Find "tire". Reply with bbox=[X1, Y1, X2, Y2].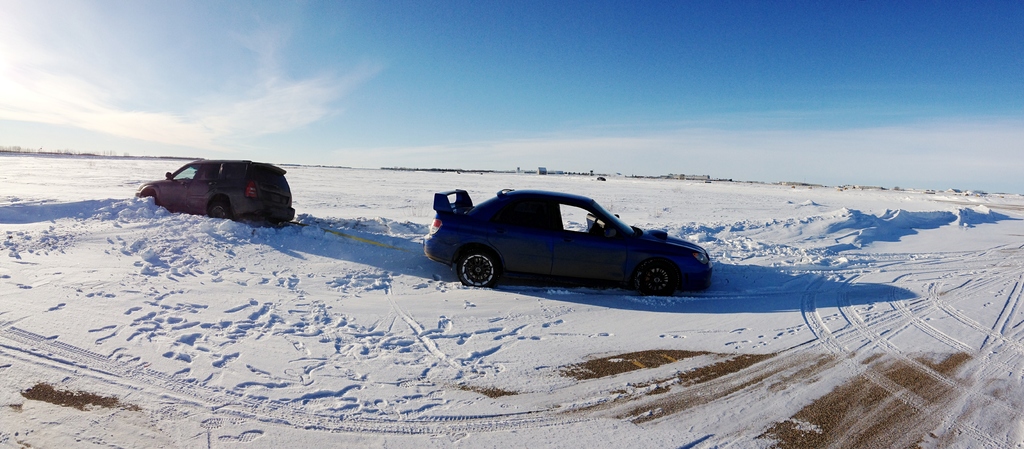
bbox=[641, 256, 676, 295].
